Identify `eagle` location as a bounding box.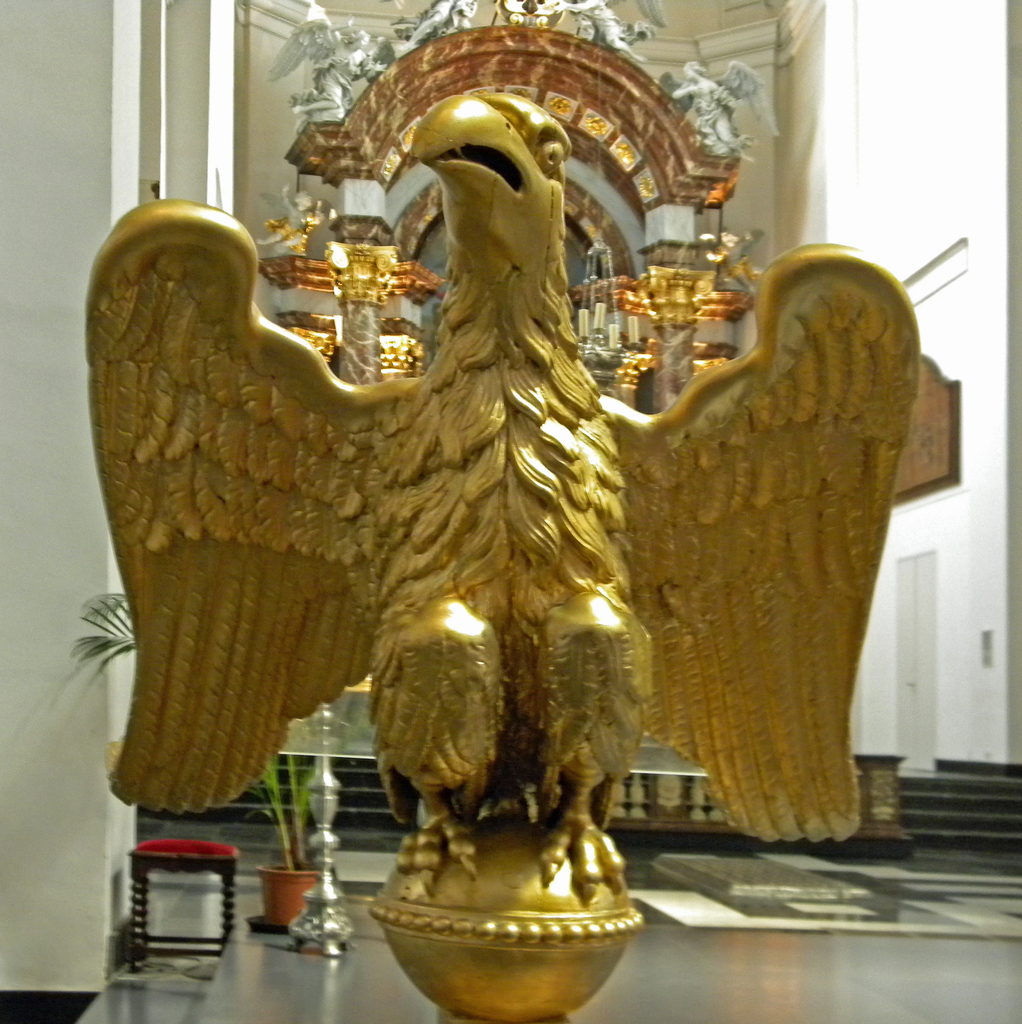
(x1=78, y1=85, x2=923, y2=916).
